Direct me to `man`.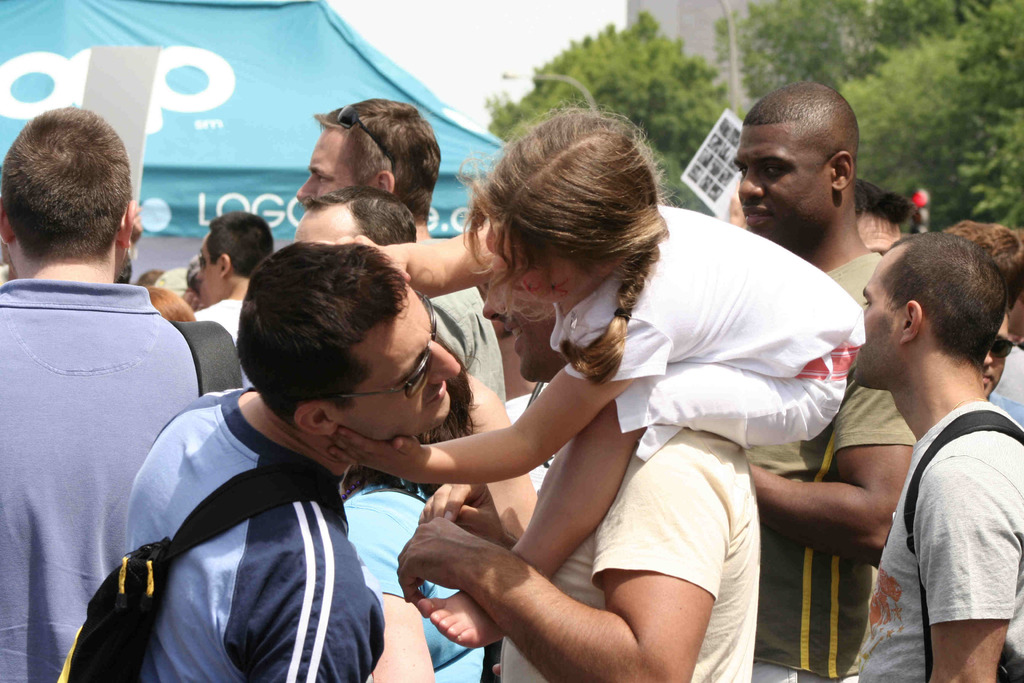
Direction: crop(297, 100, 509, 403).
